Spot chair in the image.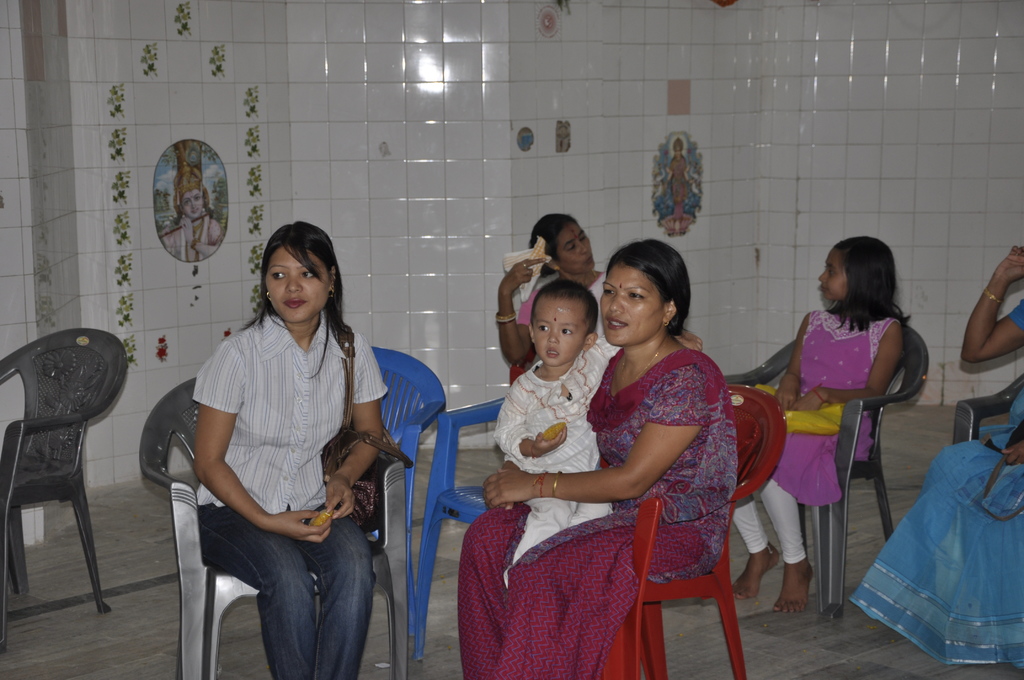
chair found at 946:372:1023:448.
